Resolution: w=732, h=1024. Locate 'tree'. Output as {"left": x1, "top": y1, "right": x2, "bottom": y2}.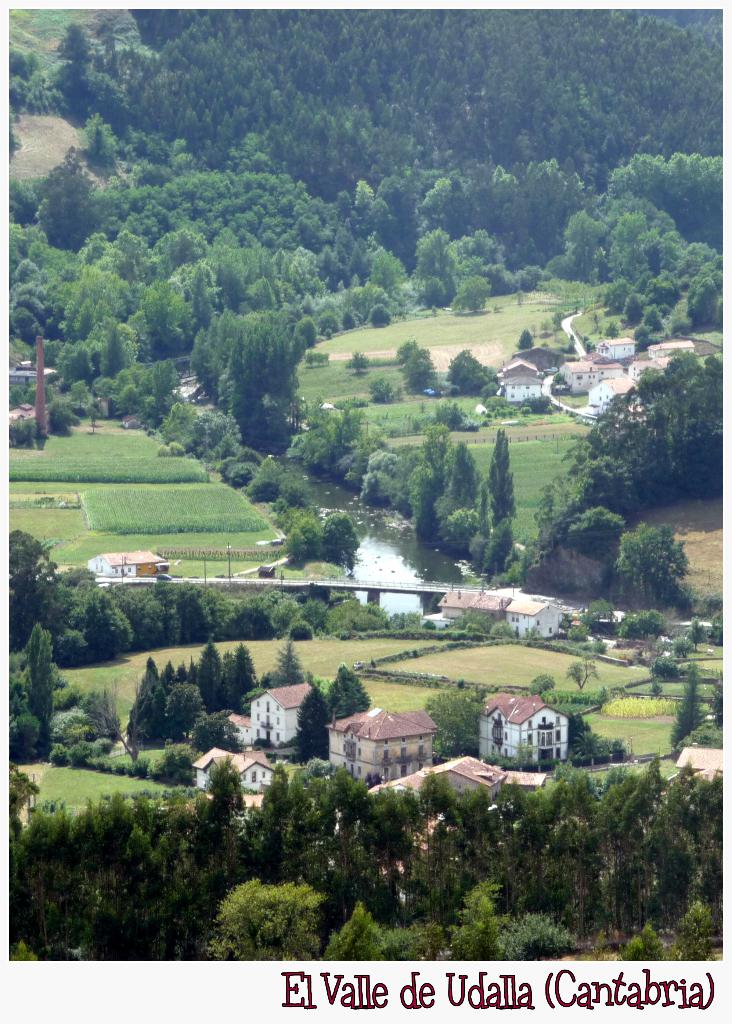
{"left": 520, "top": 330, "right": 537, "bottom": 355}.
